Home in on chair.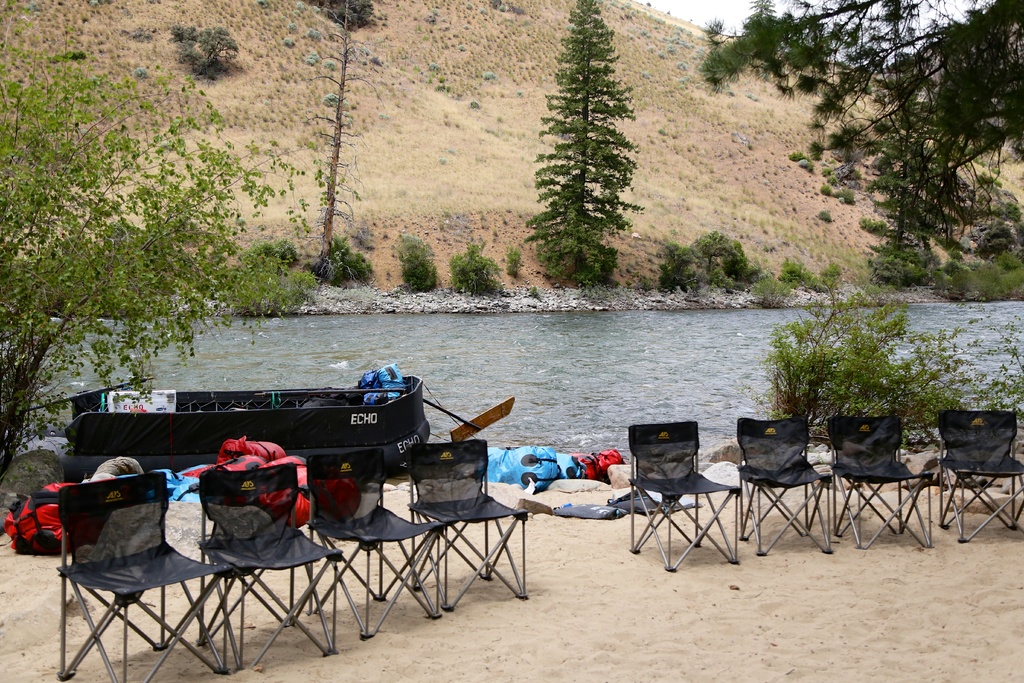
Homed in at box=[193, 462, 342, 671].
